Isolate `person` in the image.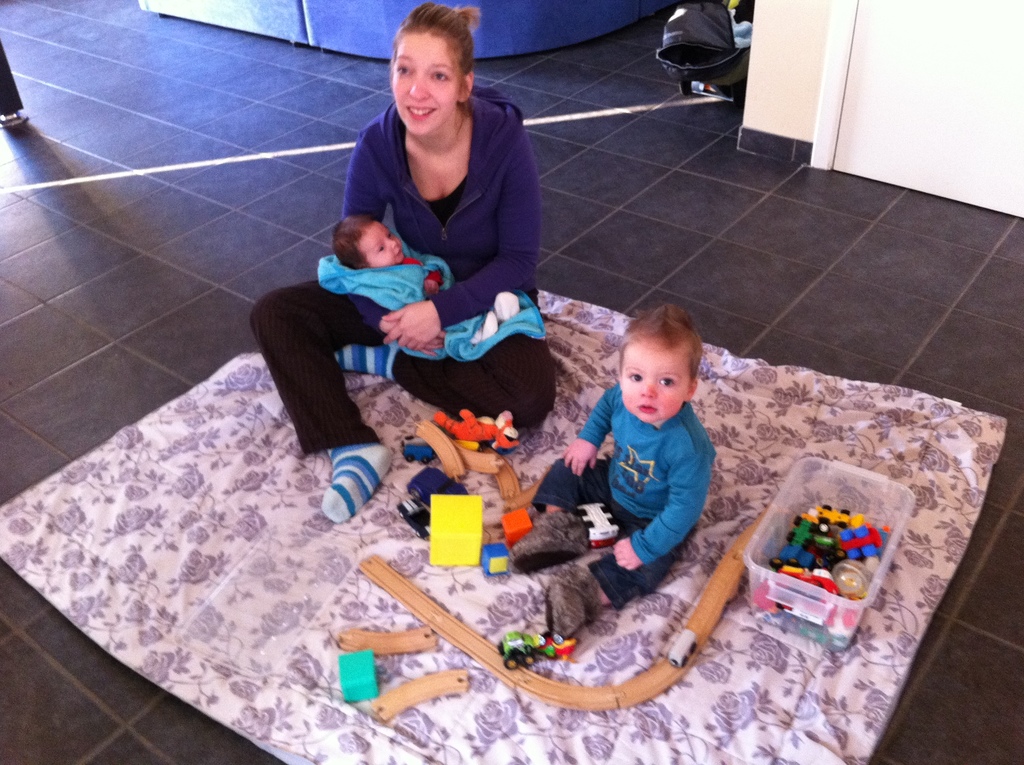
Isolated region: {"left": 332, "top": 223, "right": 512, "bottom": 353}.
